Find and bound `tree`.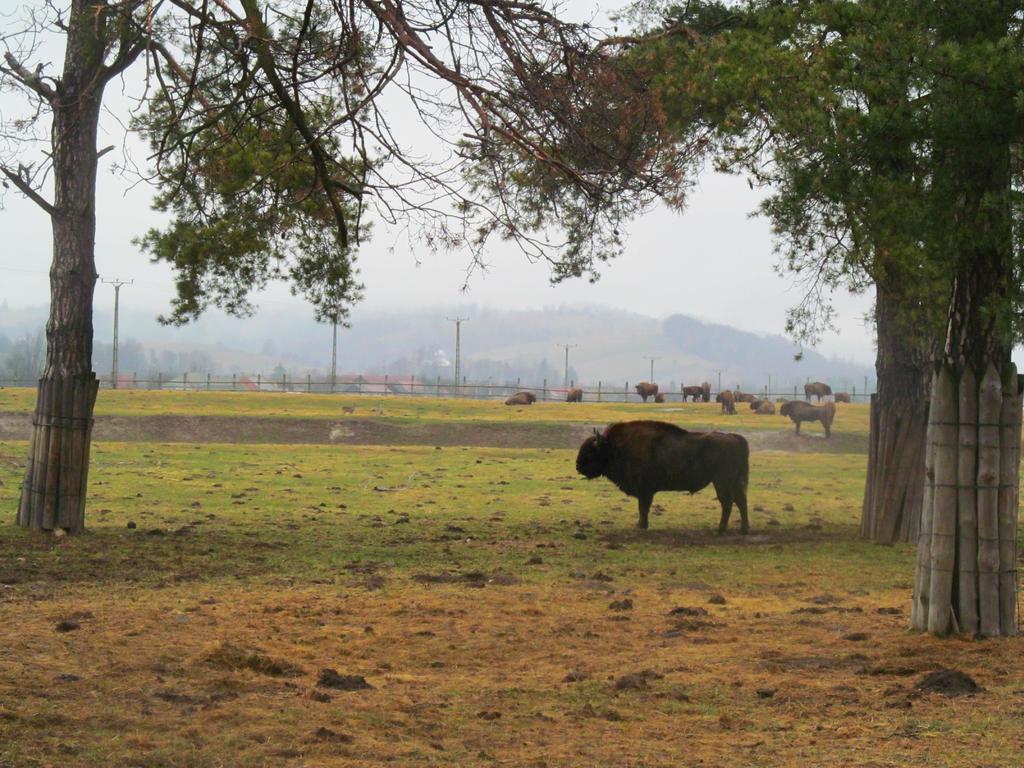
Bound: box=[436, 0, 1023, 636].
